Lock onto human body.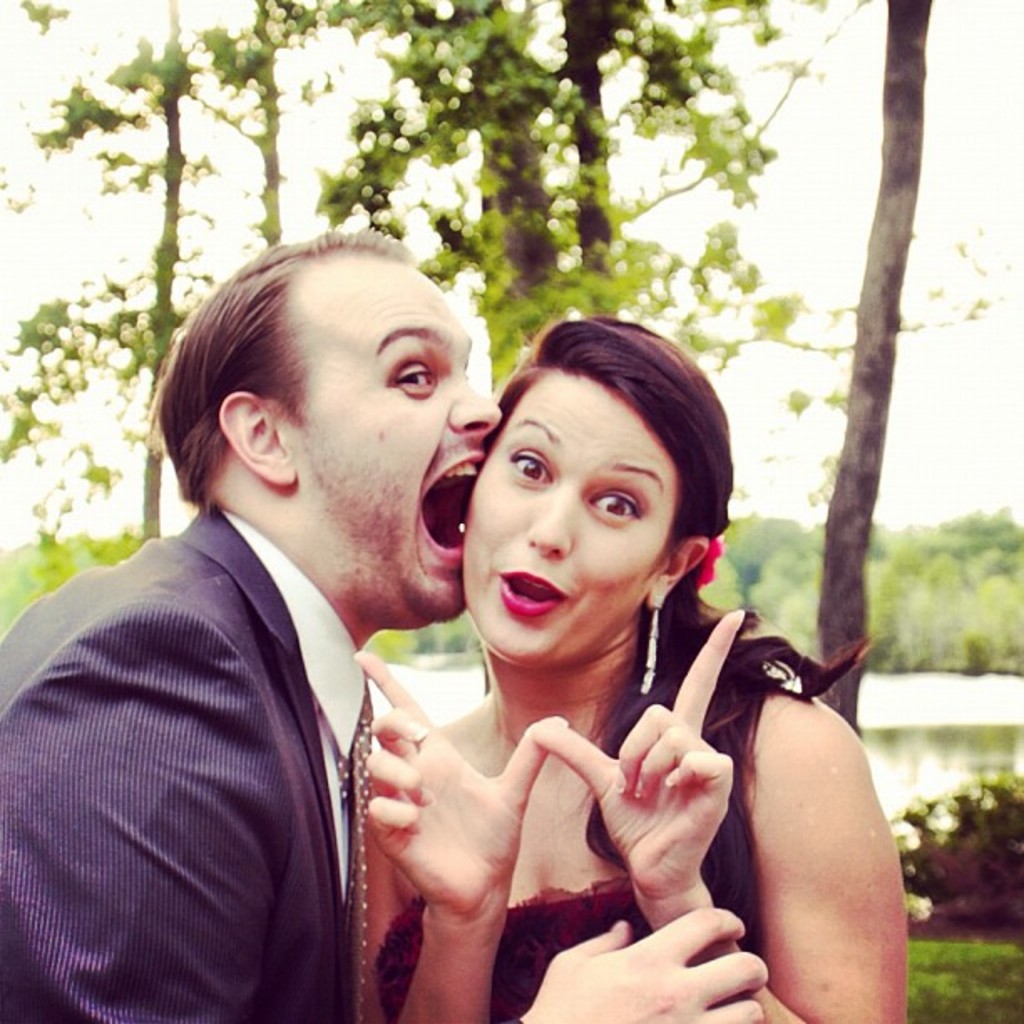
Locked: box=[244, 346, 878, 1022].
